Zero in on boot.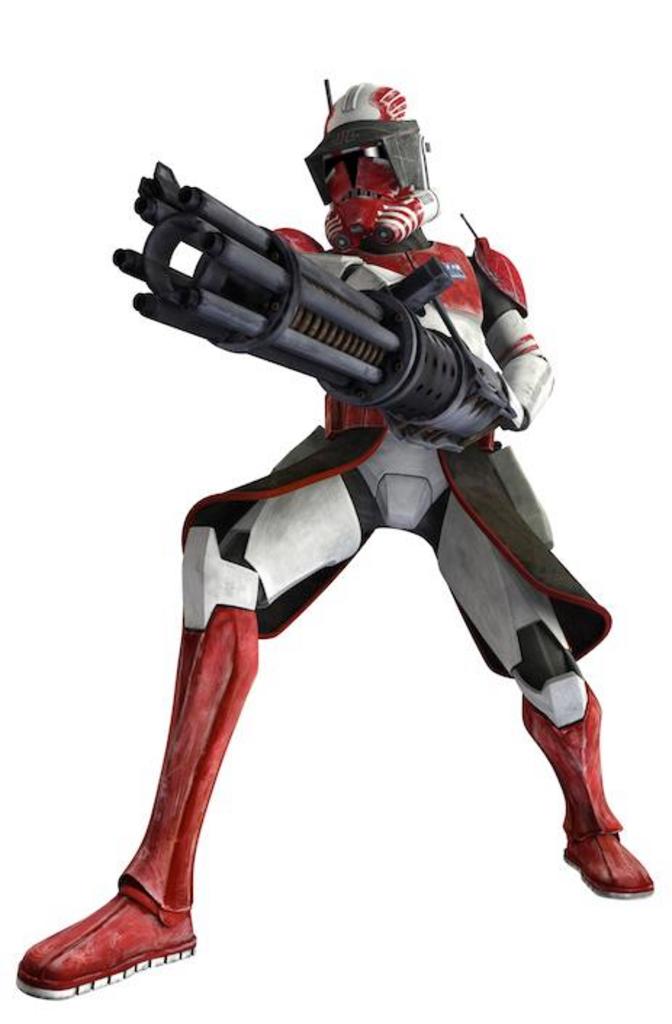
Zeroed in: [x1=525, y1=672, x2=653, y2=905].
